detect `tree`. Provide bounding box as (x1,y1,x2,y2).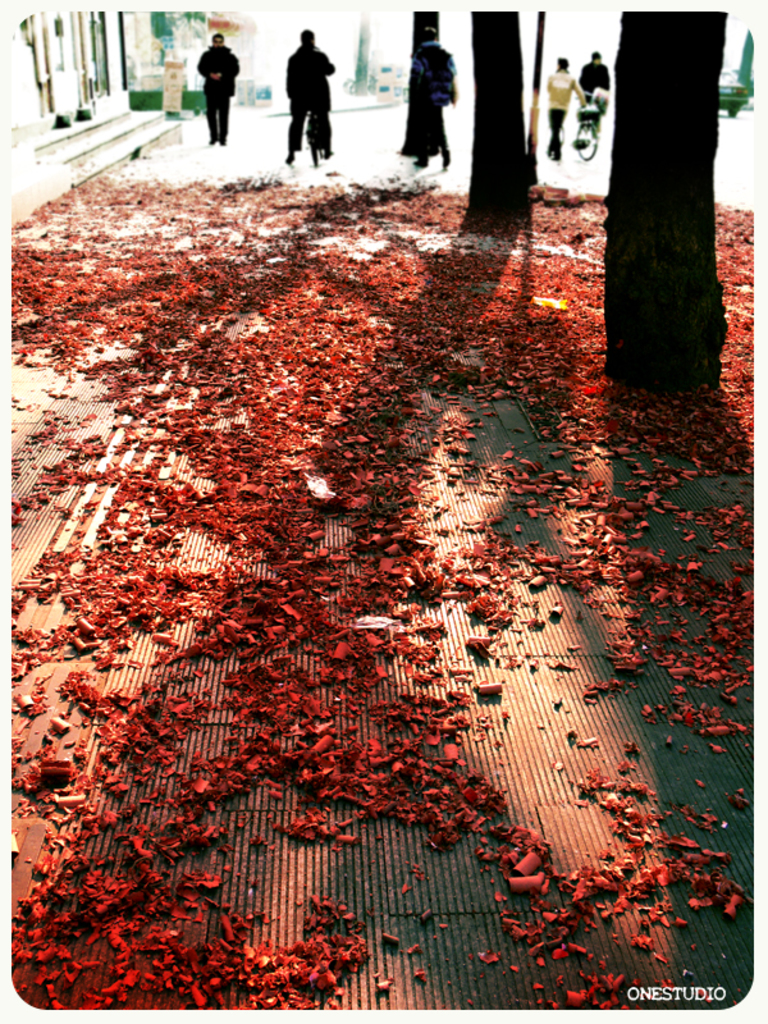
(577,0,753,419).
